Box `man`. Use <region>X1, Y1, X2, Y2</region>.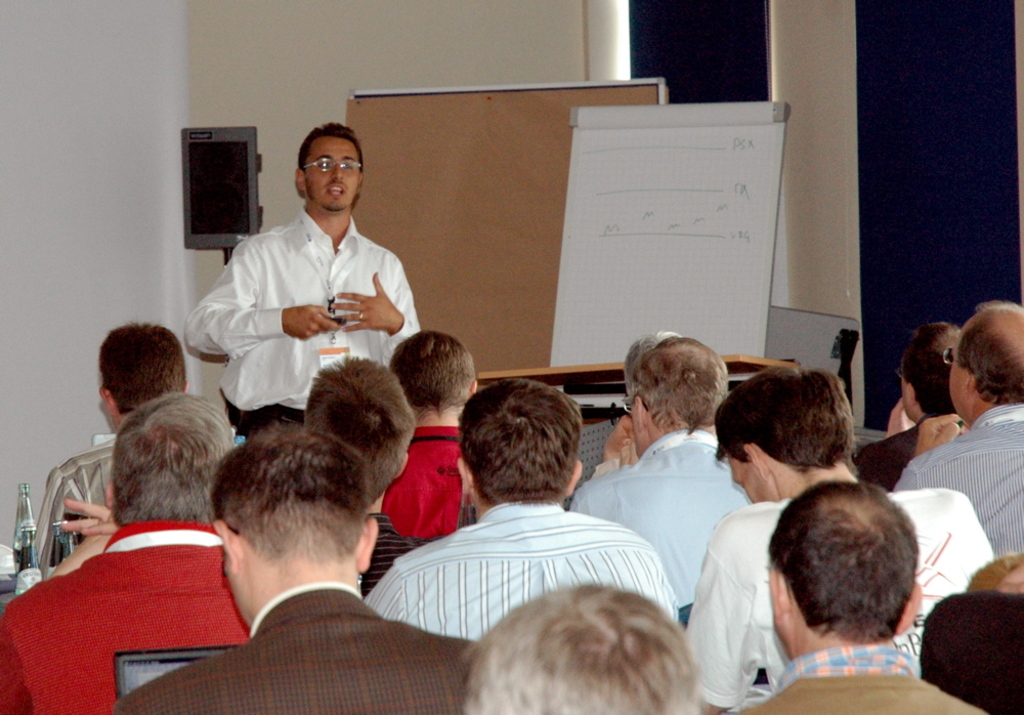
<region>0, 389, 248, 714</region>.
